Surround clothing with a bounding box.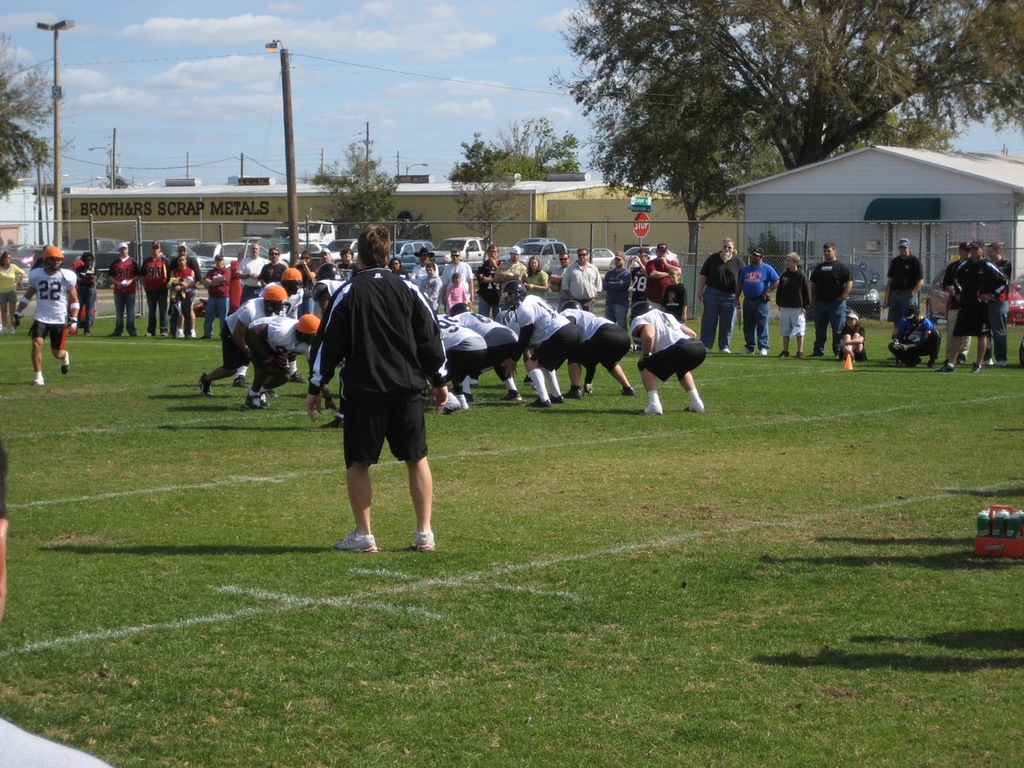
(943,235,1010,356).
